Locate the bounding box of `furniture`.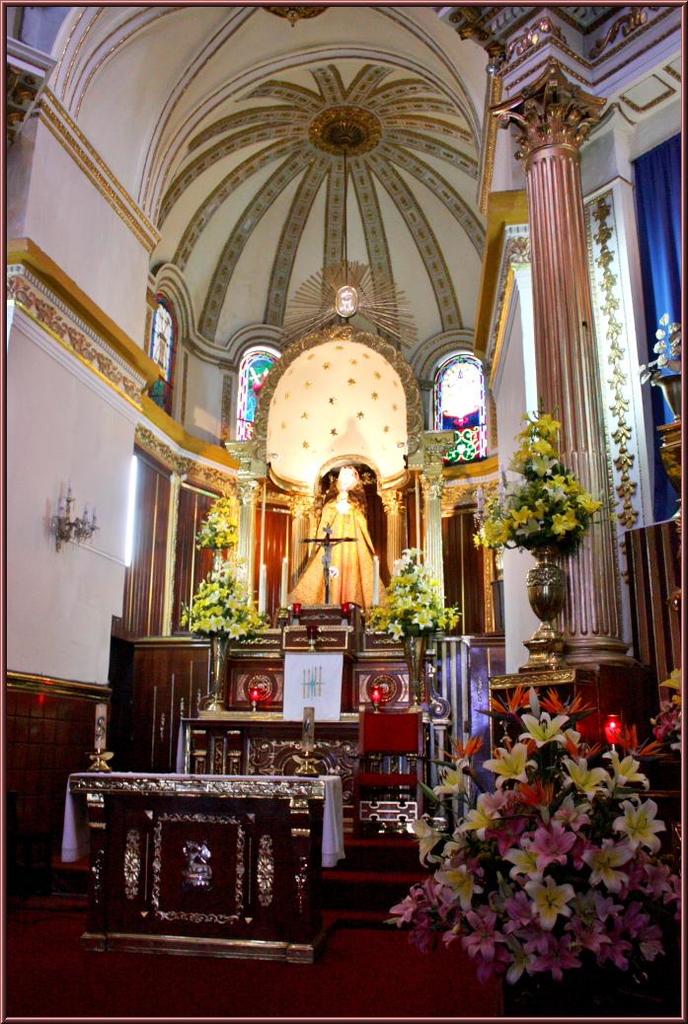
Bounding box: (x1=180, y1=713, x2=361, y2=831).
